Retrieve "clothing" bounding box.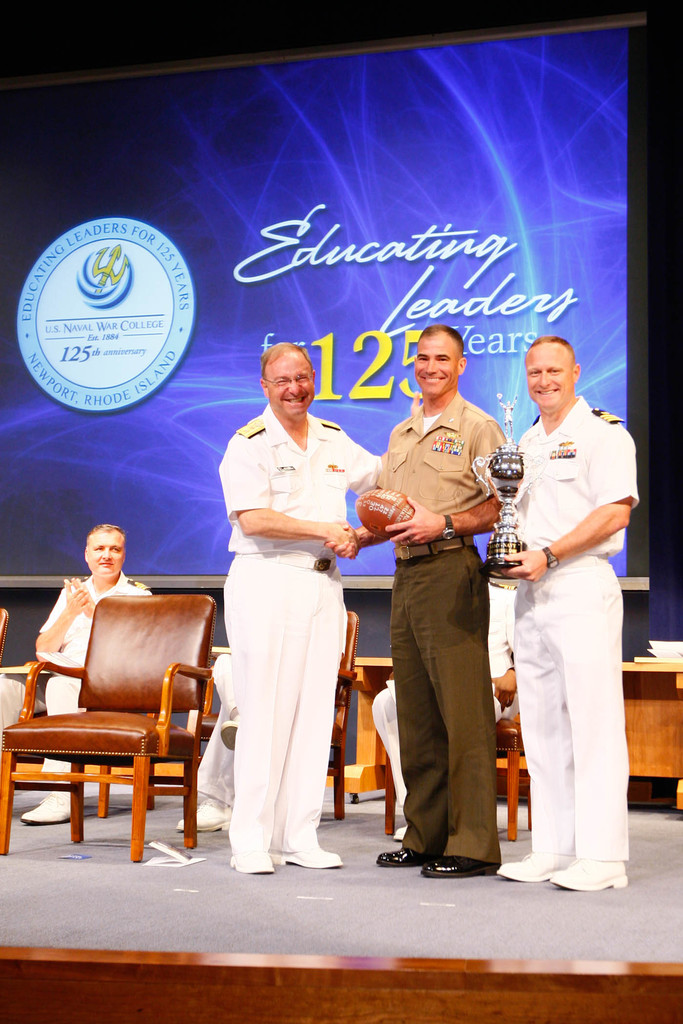
Bounding box: 0 571 156 801.
